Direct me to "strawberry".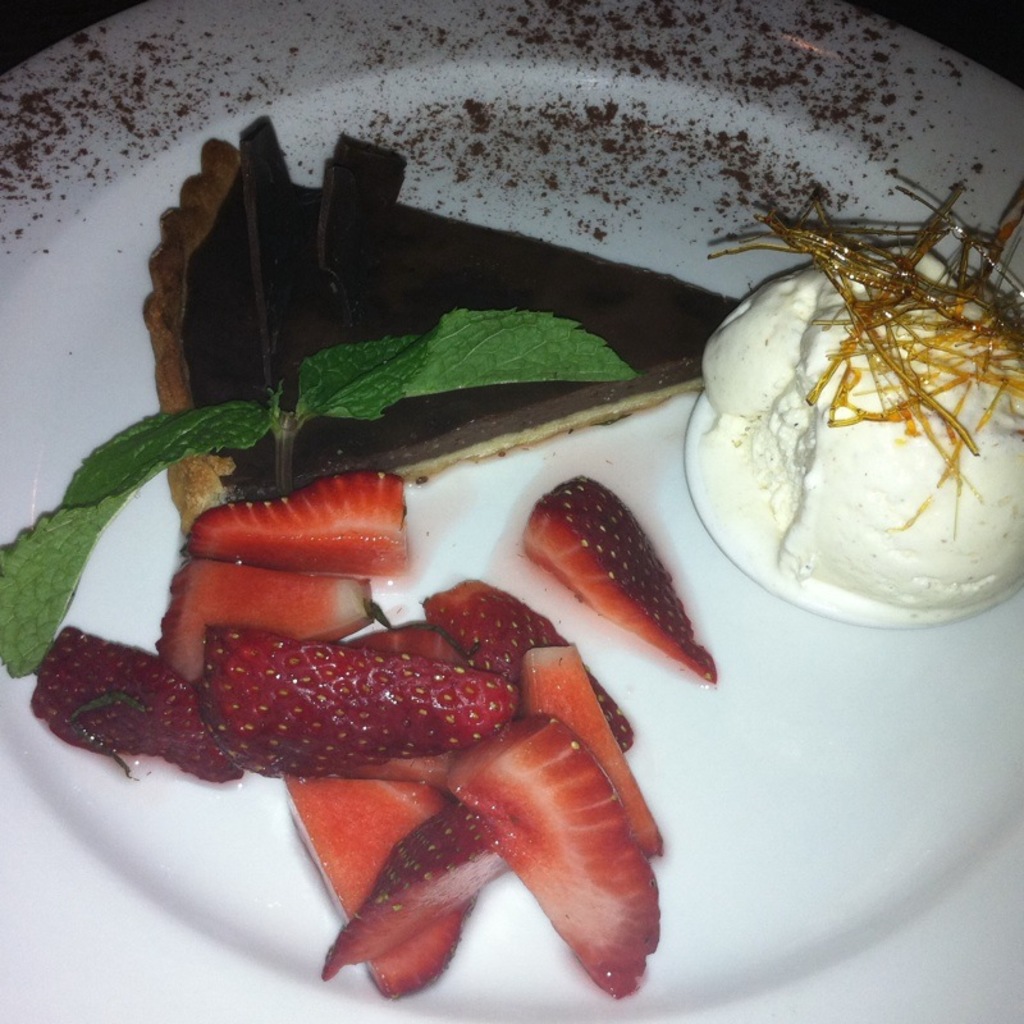
Direction: 447/721/662/1002.
